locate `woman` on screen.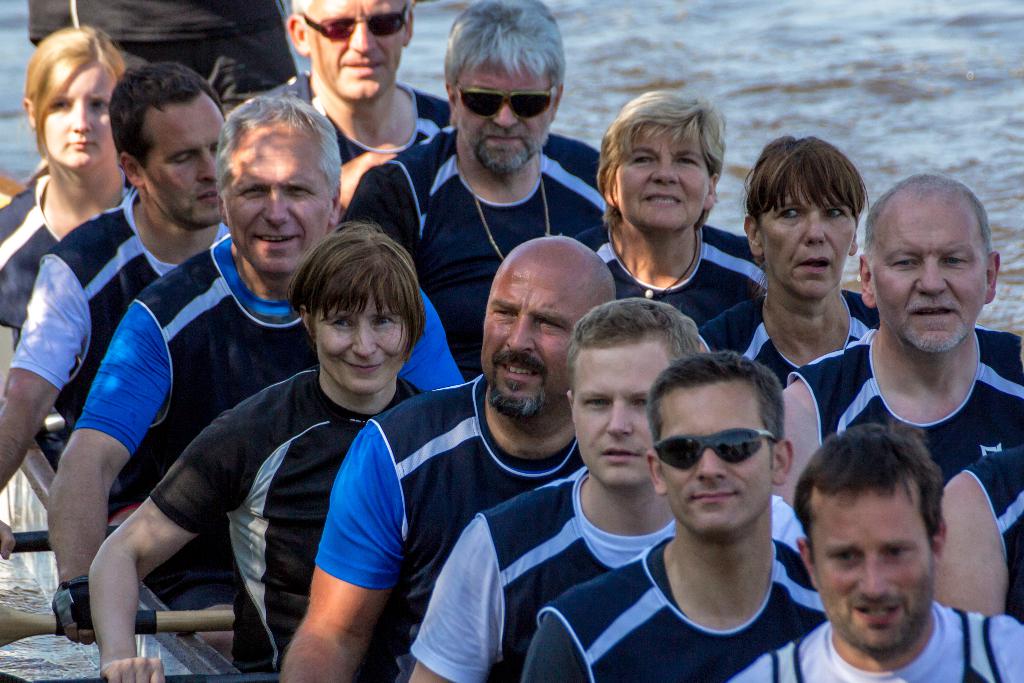
On screen at (left=0, top=9, right=166, bottom=357).
